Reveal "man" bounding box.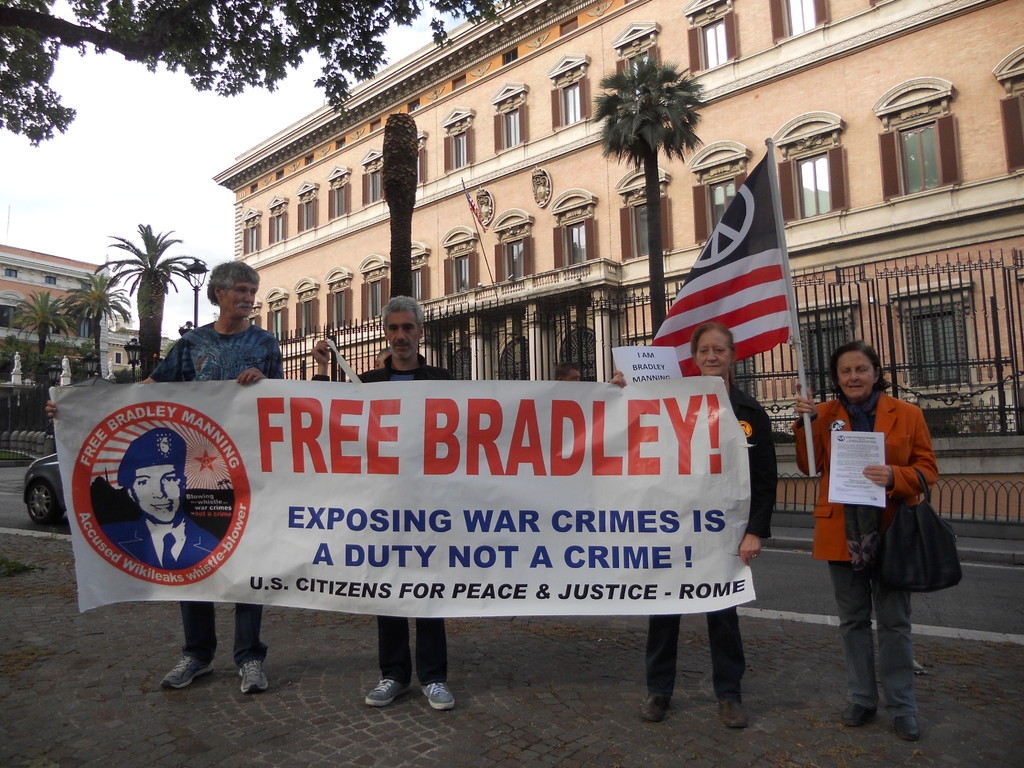
Revealed: 375/351/390/365.
